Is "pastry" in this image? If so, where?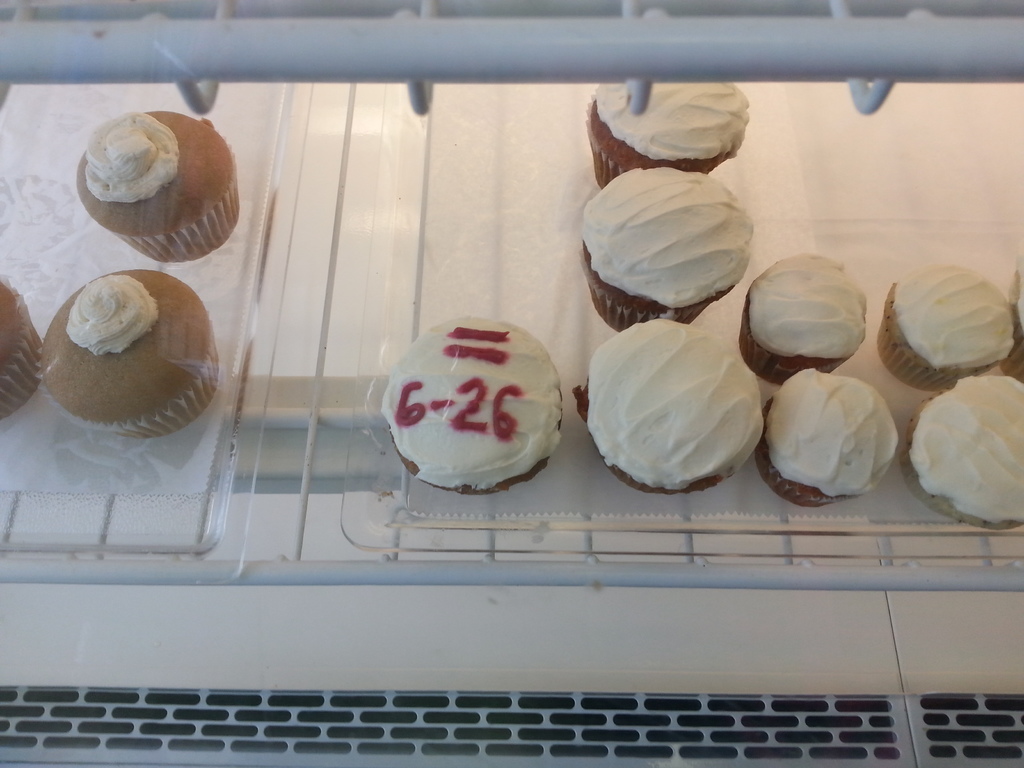
Yes, at bbox=[587, 85, 744, 195].
